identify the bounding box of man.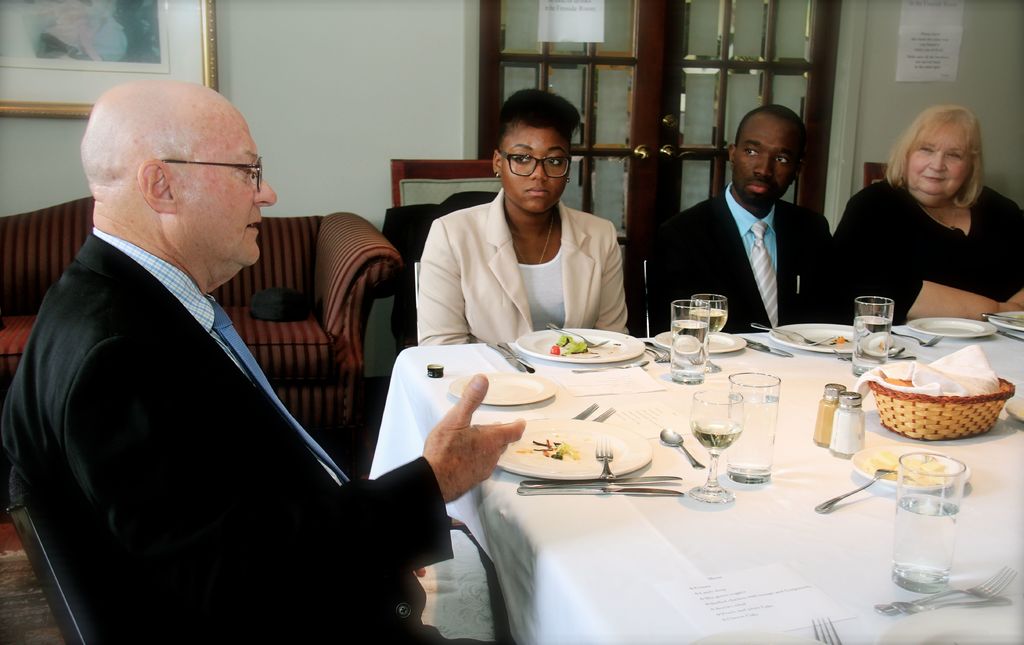
bbox=[649, 103, 859, 339].
